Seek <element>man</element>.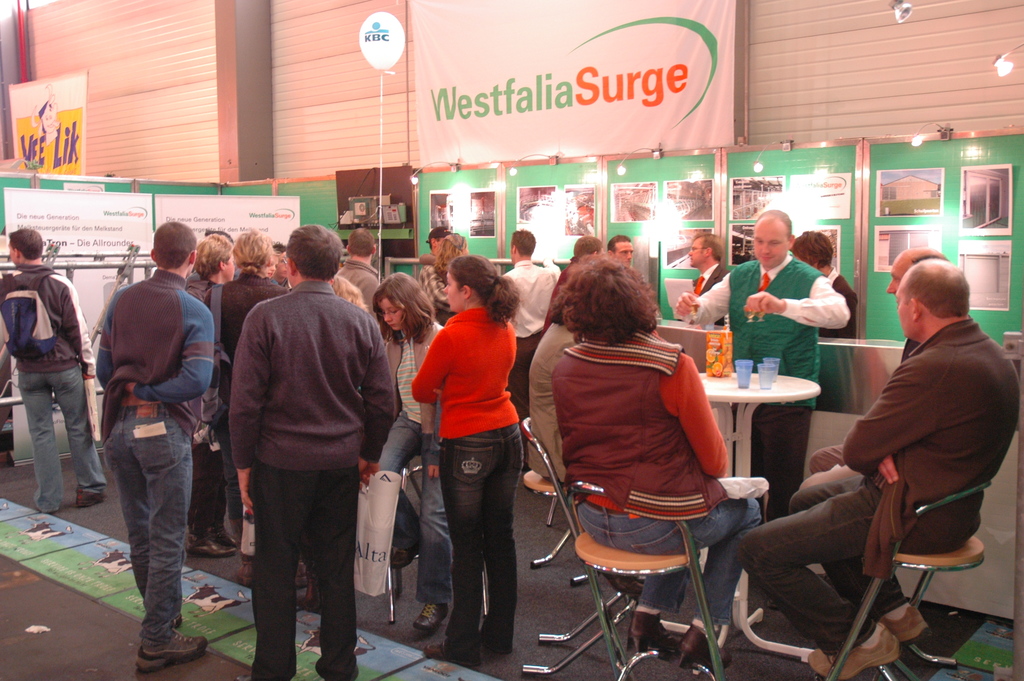
left=796, top=247, right=947, bottom=498.
